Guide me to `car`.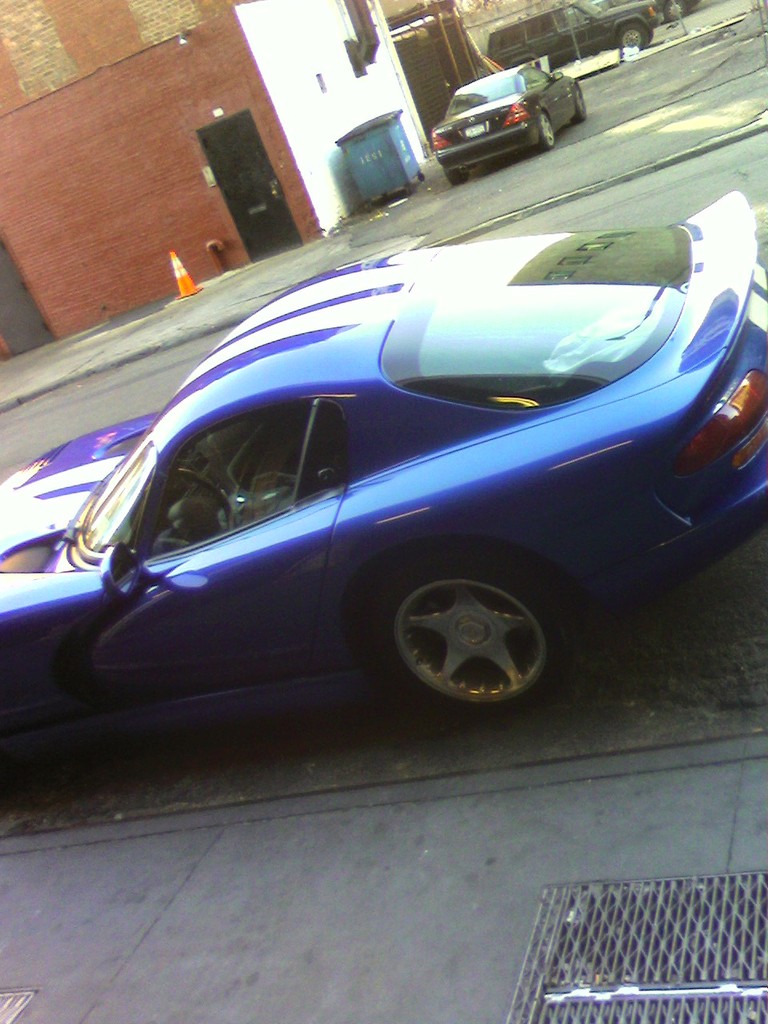
Guidance: (left=37, top=157, right=730, bottom=760).
